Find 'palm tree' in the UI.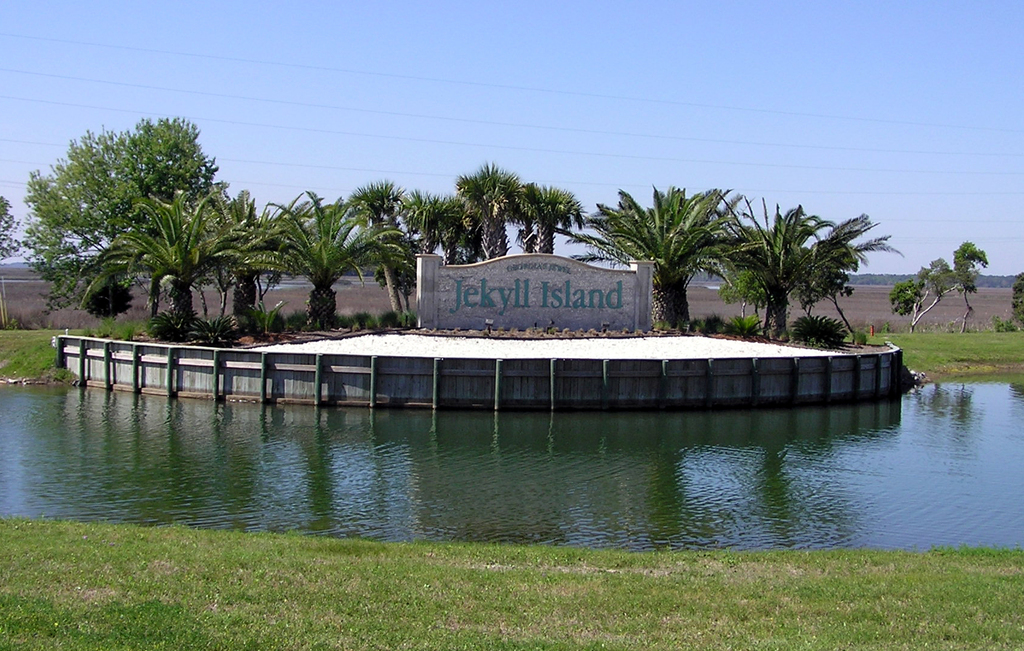
UI element at bbox=(31, 119, 222, 308).
